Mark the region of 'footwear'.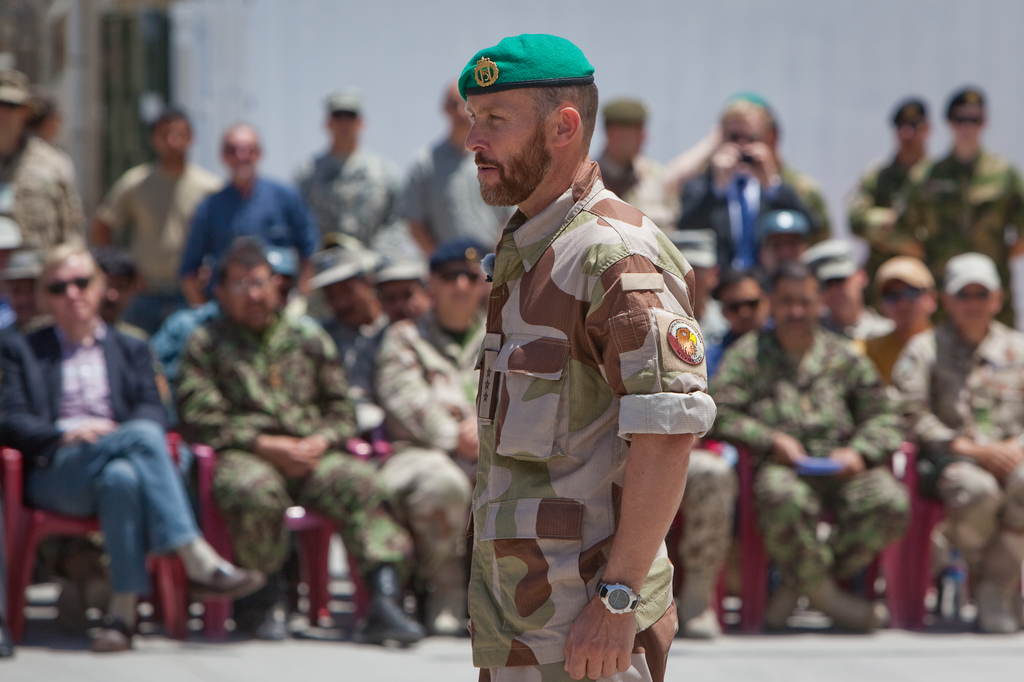
Region: 971,583,1022,635.
